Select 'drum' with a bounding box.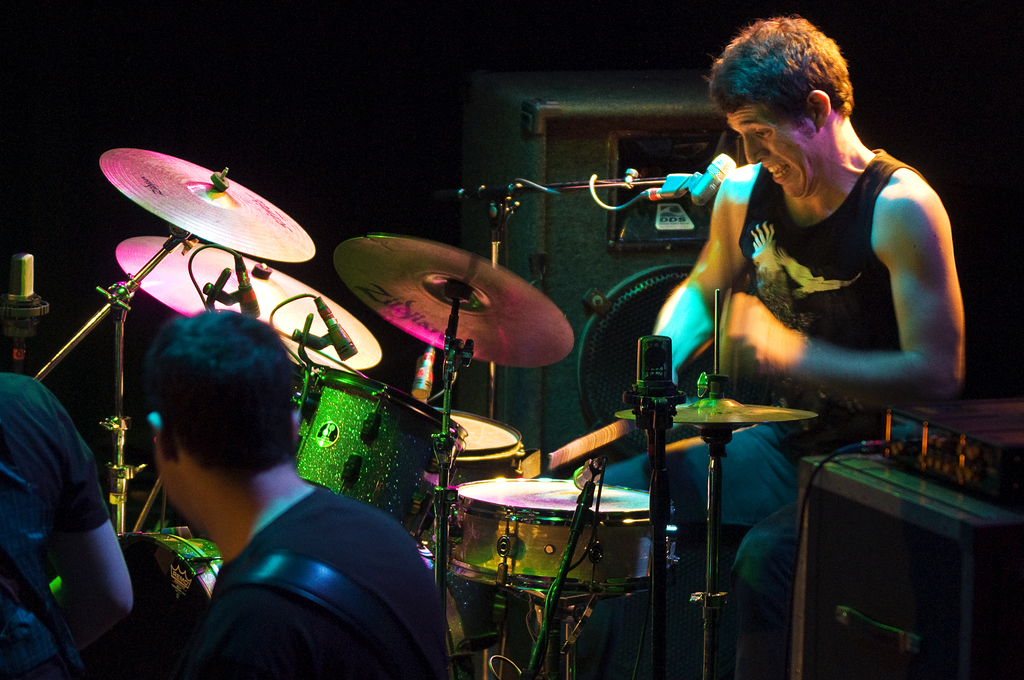
select_region(279, 361, 472, 556).
